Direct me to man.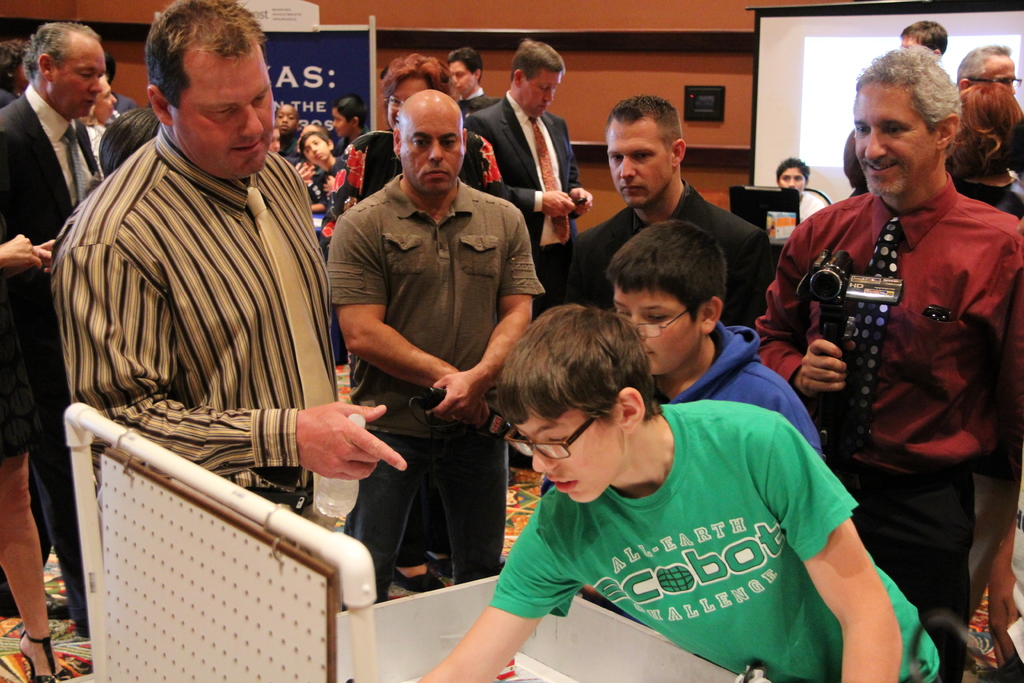
Direction: region(569, 95, 771, 333).
